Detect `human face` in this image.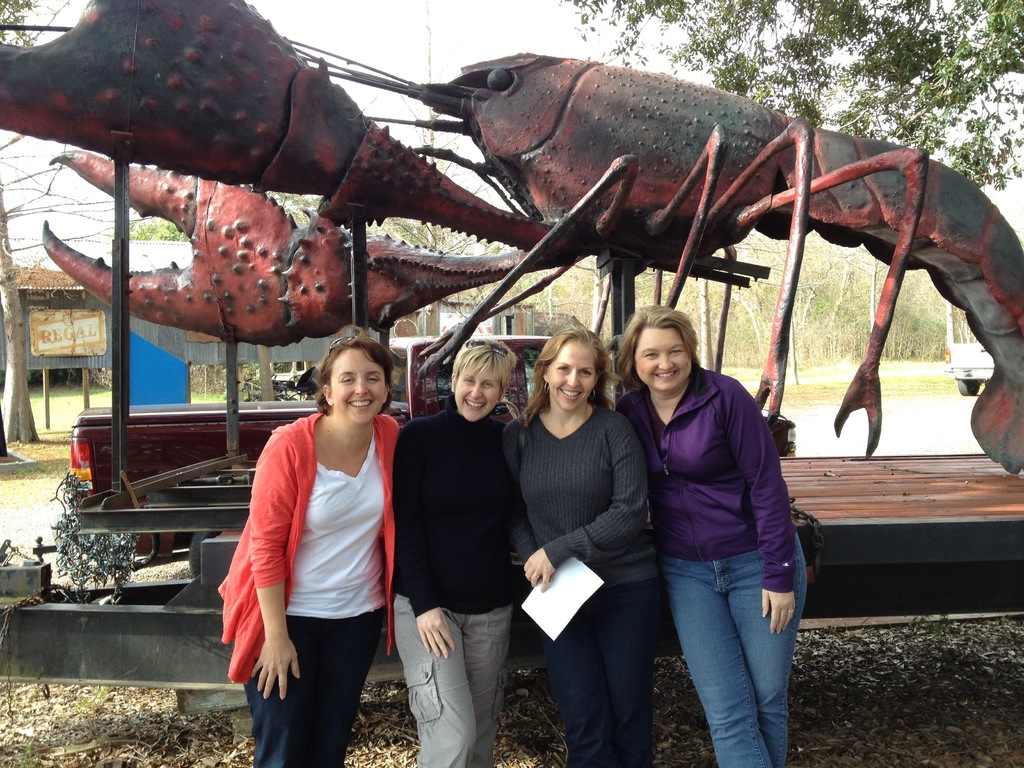
Detection: select_region(633, 326, 691, 393).
